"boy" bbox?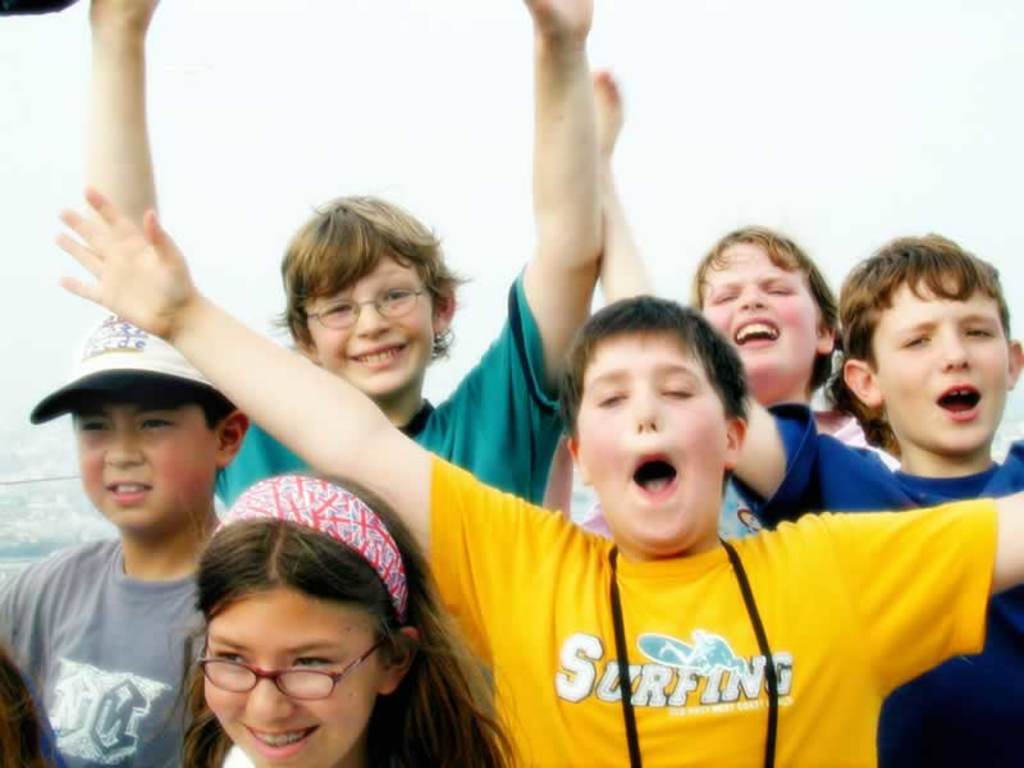
box(579, 76, 1023, 767)
